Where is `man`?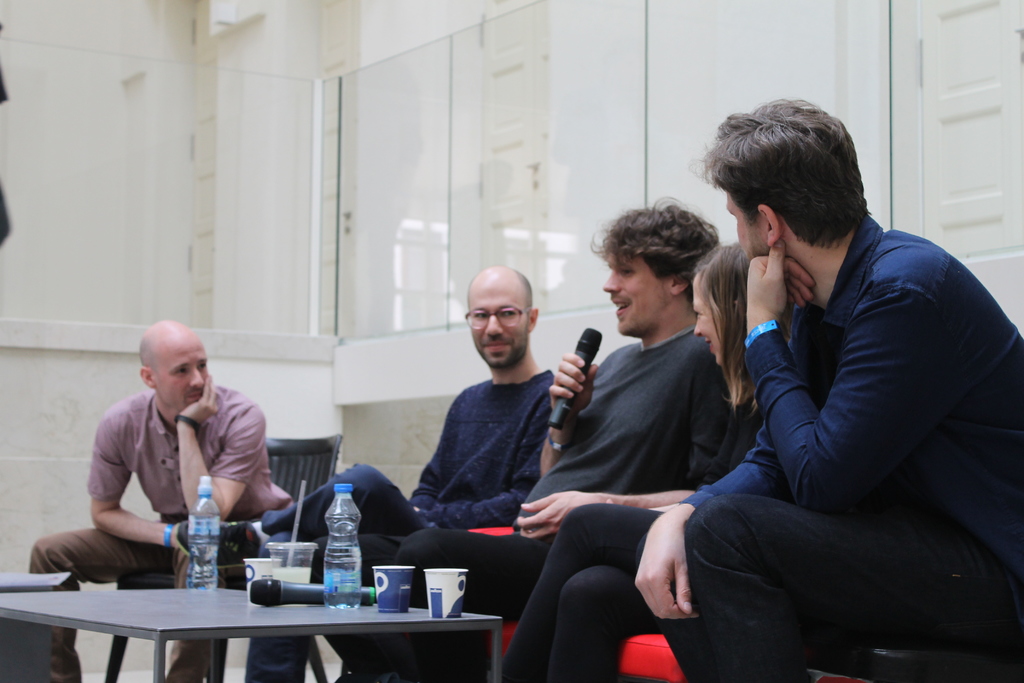
<region>317, 193, 723, 682</region>.
